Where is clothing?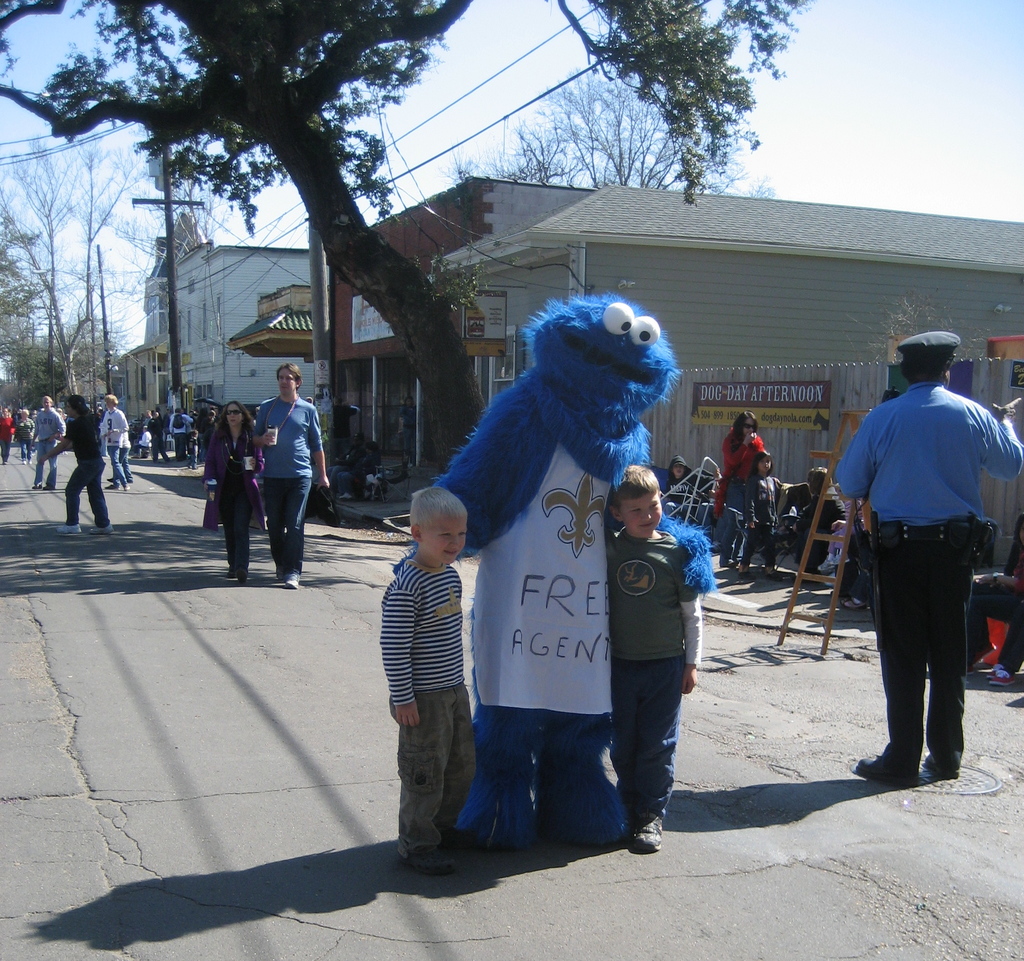
[x1=607, y1=528, x2=705, y2=807].
